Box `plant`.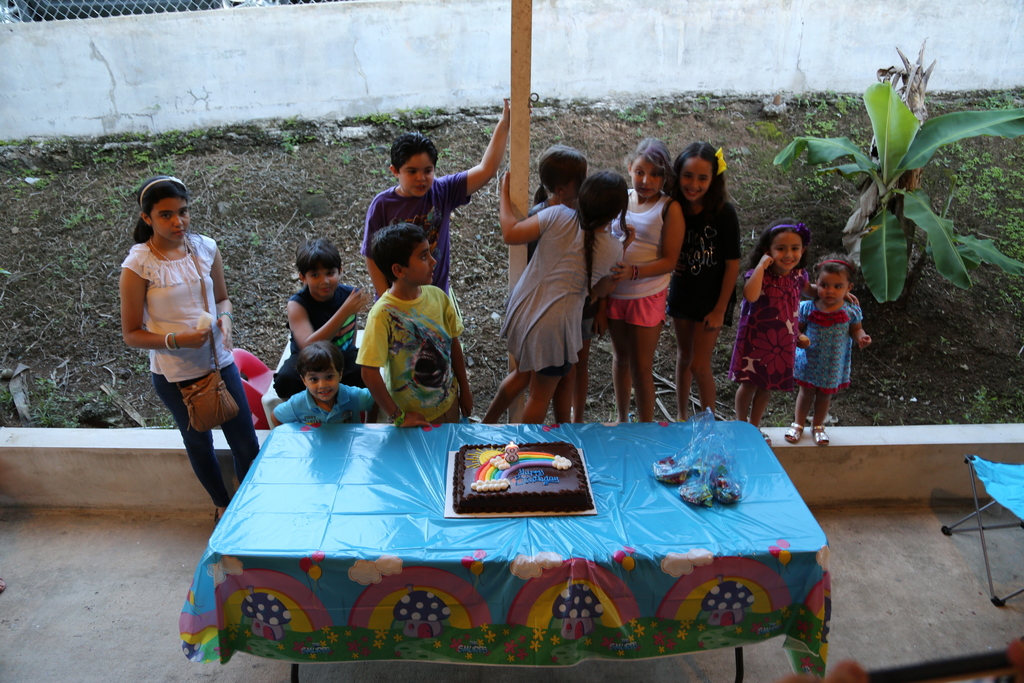
locate(621, 110, 651, 124).
